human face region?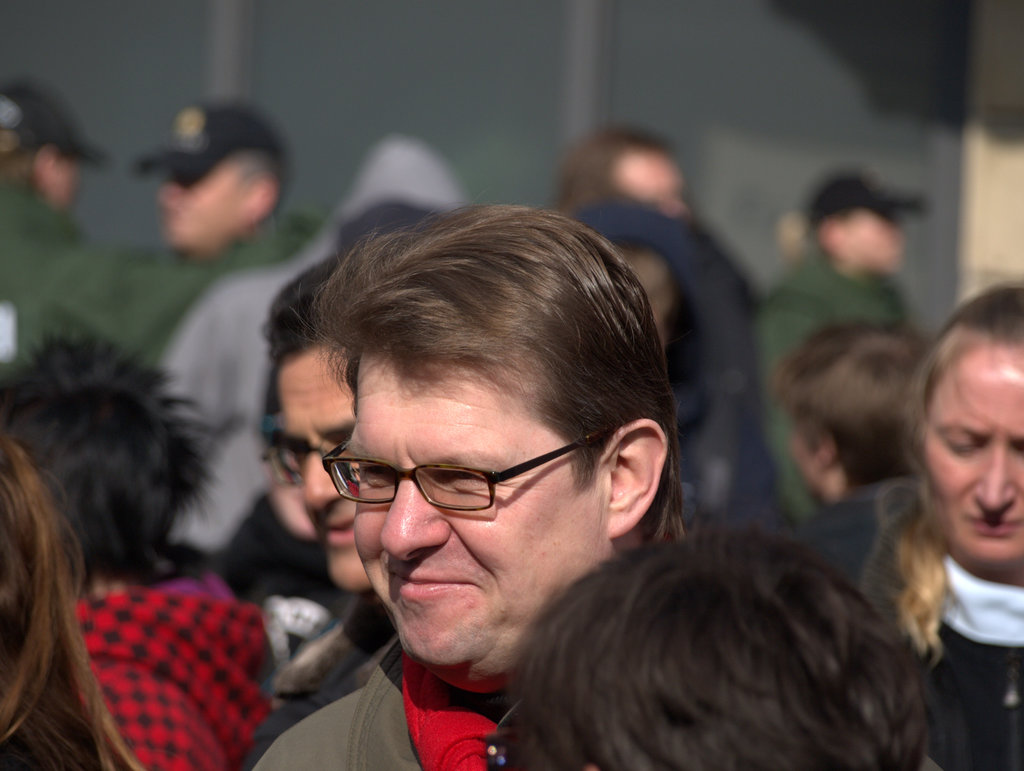
bbox=[849, 211, 902, 275]
